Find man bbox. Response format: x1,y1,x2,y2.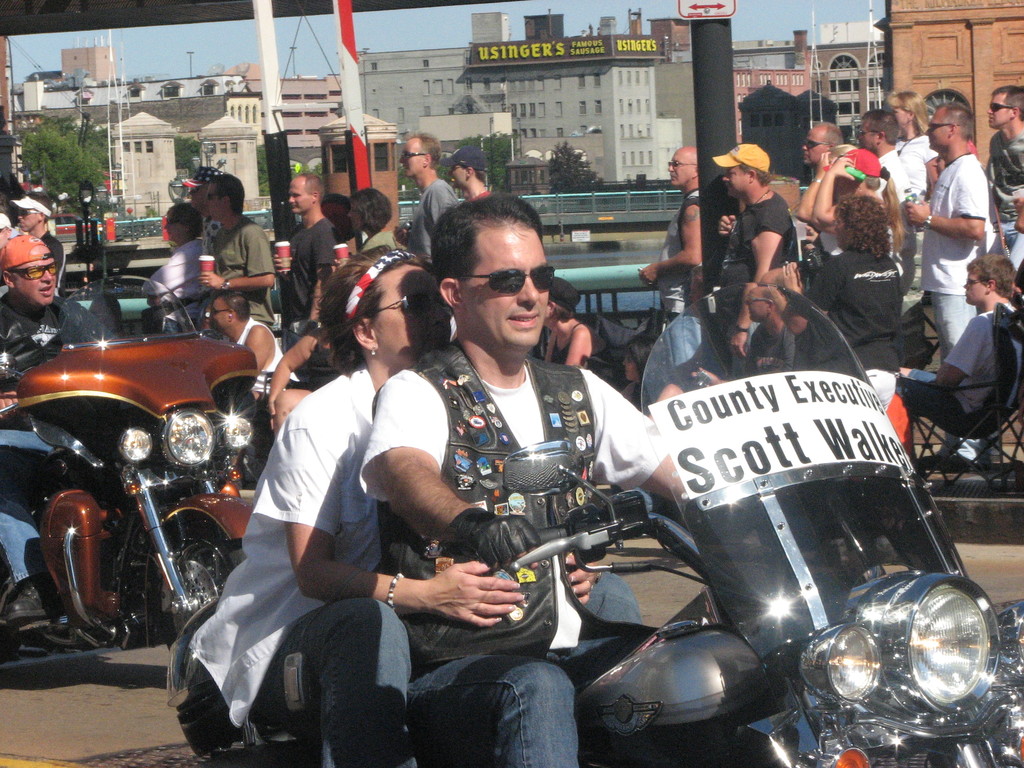
915,99,1011,356.
